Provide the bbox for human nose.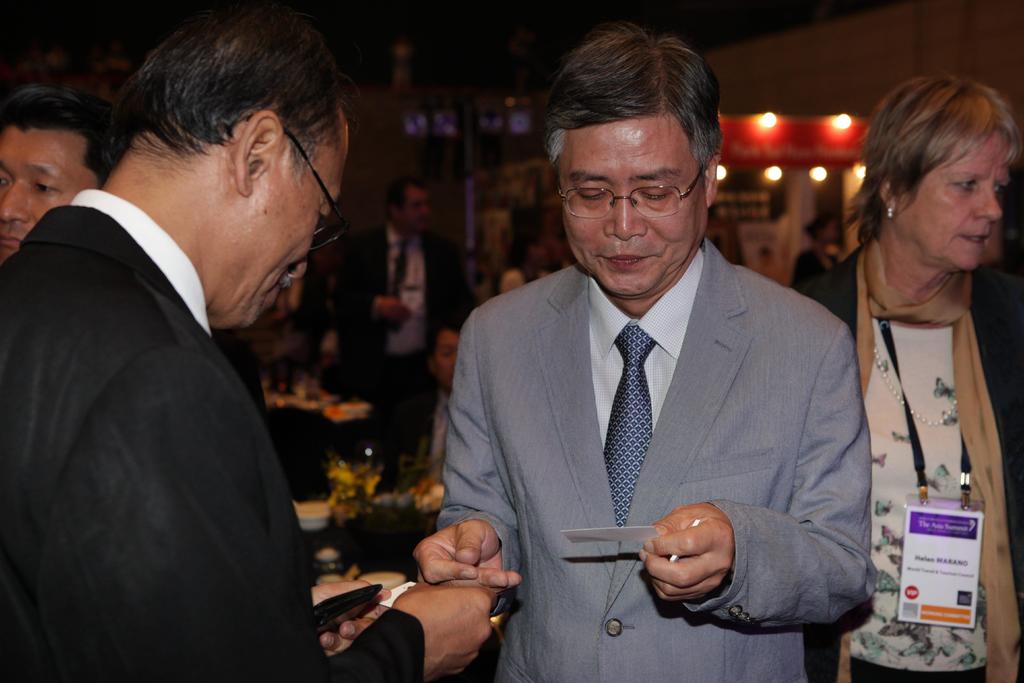
BBox(420, 202, 431, 219).
